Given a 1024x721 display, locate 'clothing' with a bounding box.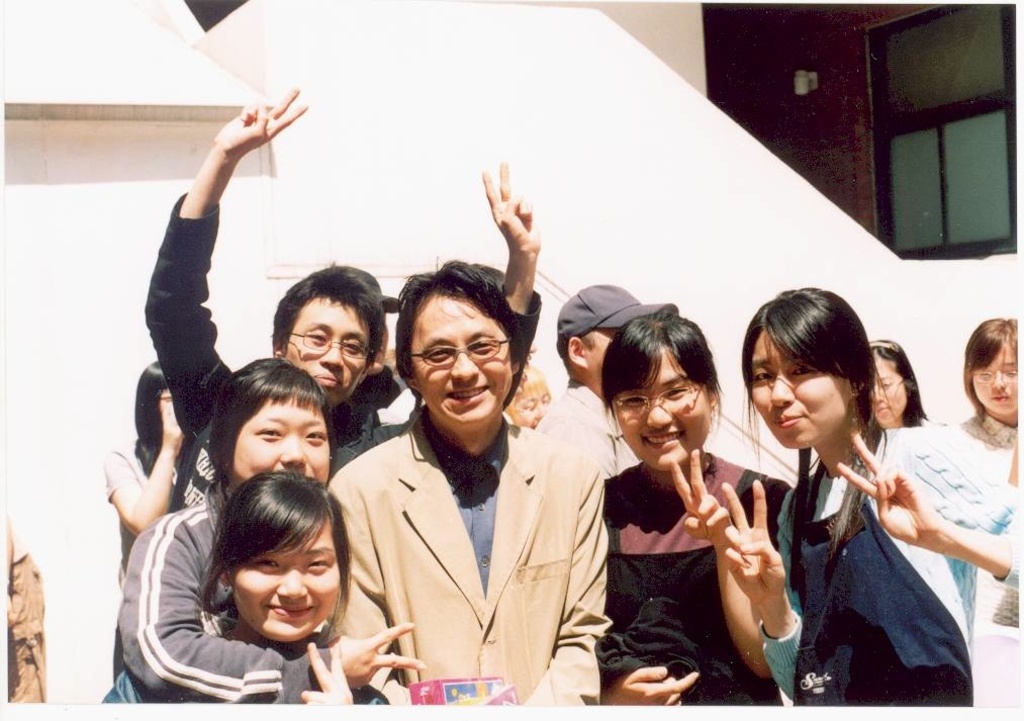
Located: BBox(142, 191, 541, 509).
